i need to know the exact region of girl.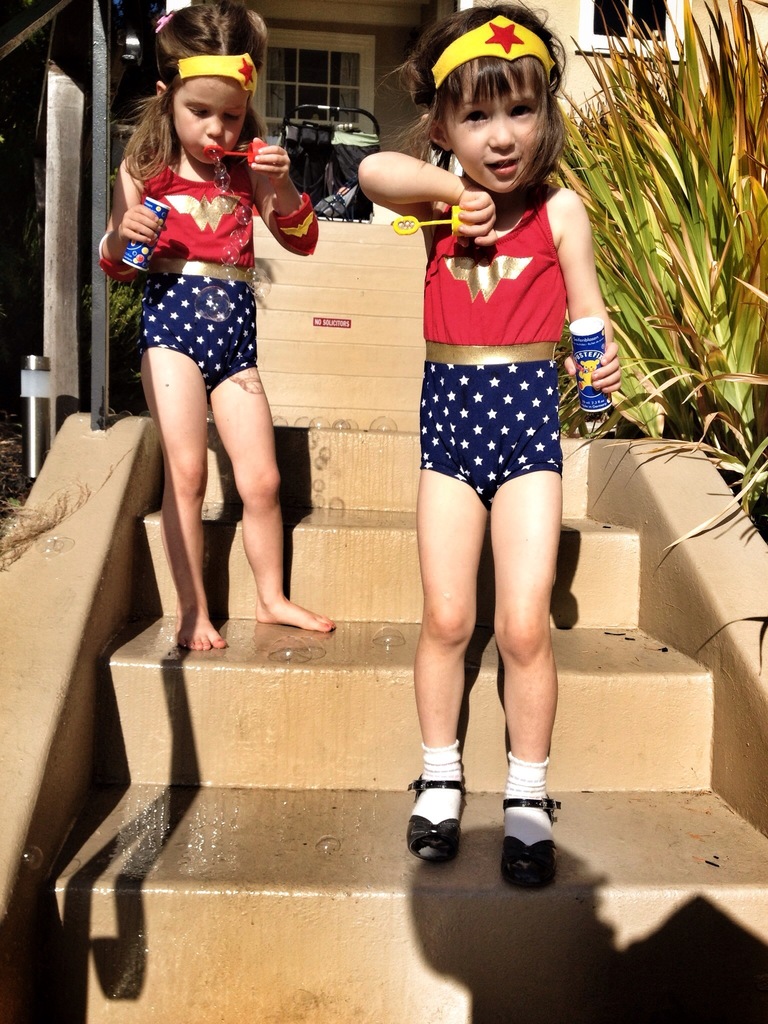
Region: crop(97, 0, 335, 652).
